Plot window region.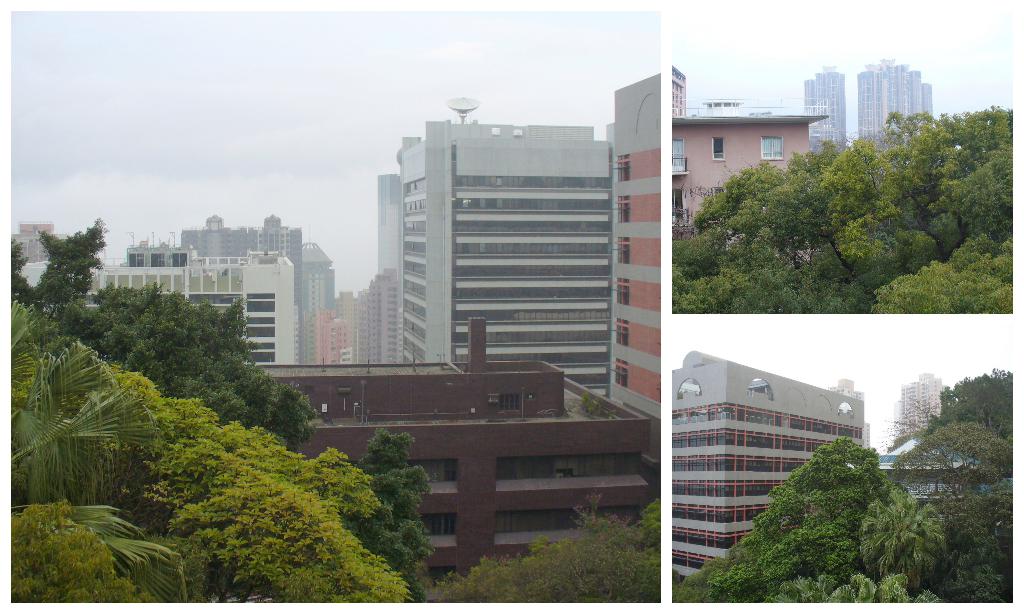
Plotted at Rect(762, 136, 783, 159).
